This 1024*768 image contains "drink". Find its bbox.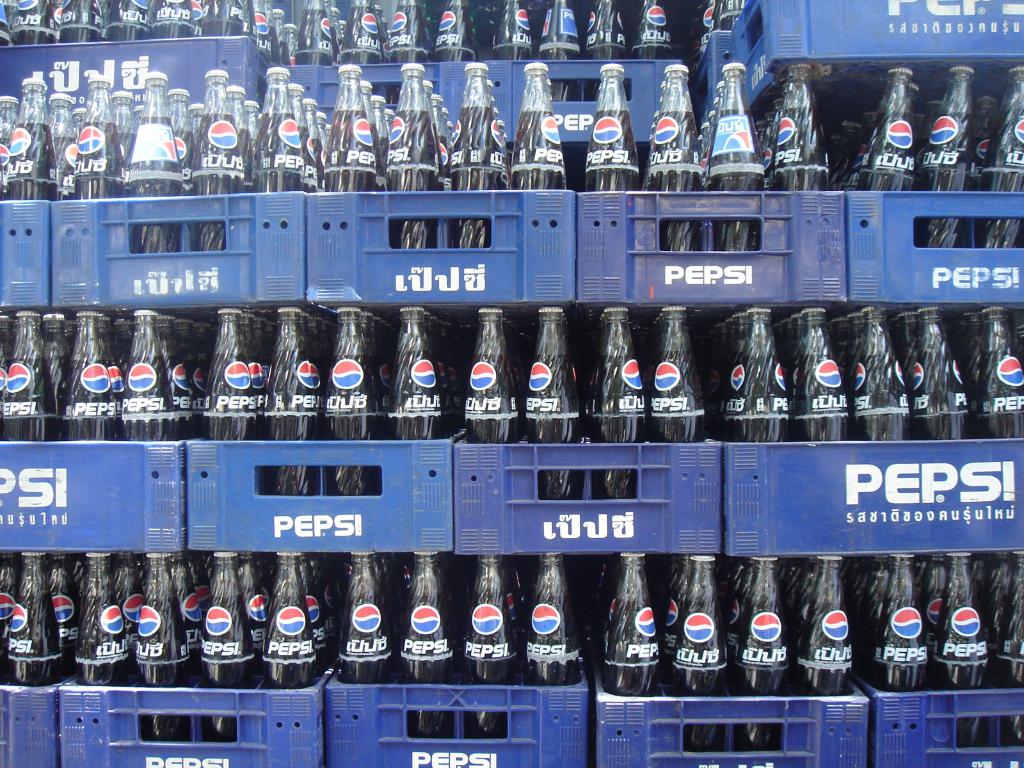
(246,360,265,430).
